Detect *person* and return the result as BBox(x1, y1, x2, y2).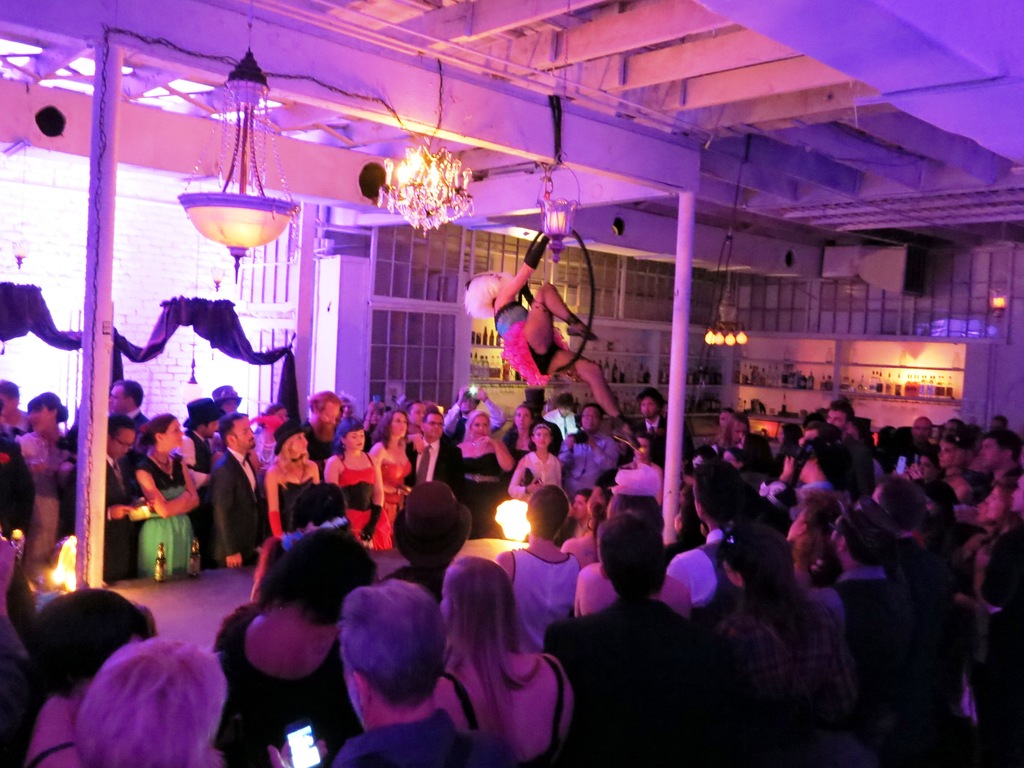
BBox(123, 406, 205, 573).
